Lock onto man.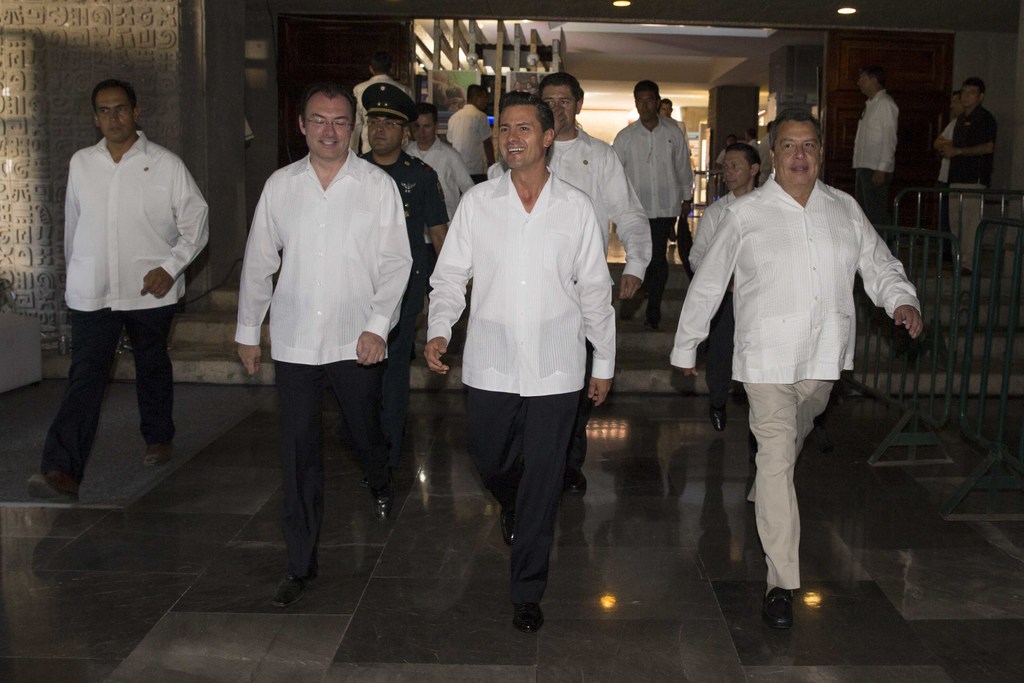
Locked: <region>360, 78, 451, 427</region>.
